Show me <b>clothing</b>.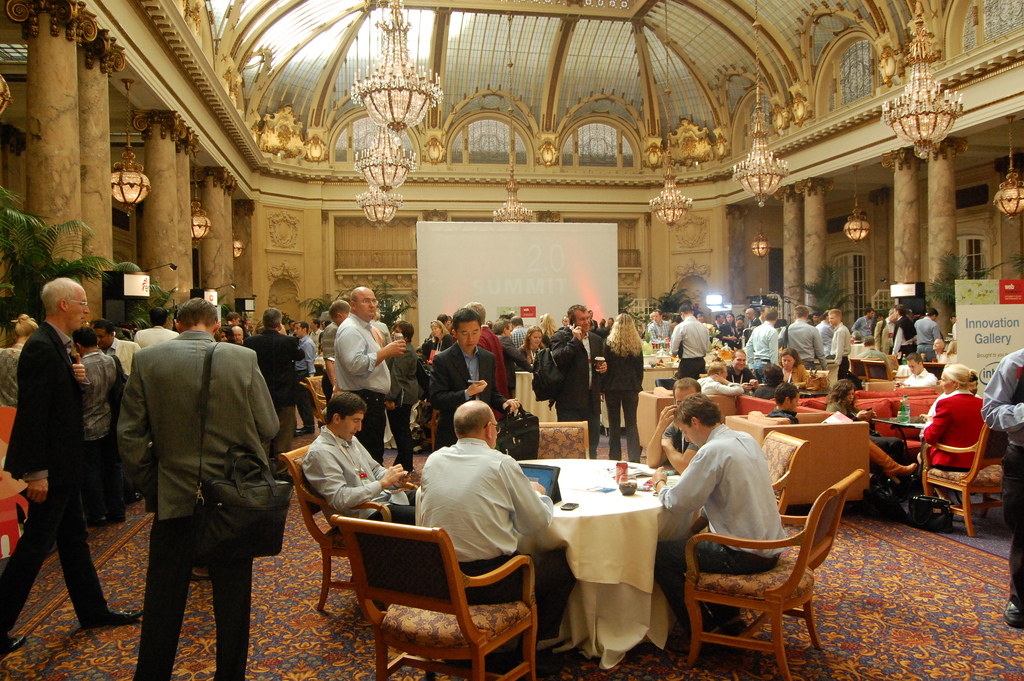
<b>clothing</b> is here: 723 322 739 331.
